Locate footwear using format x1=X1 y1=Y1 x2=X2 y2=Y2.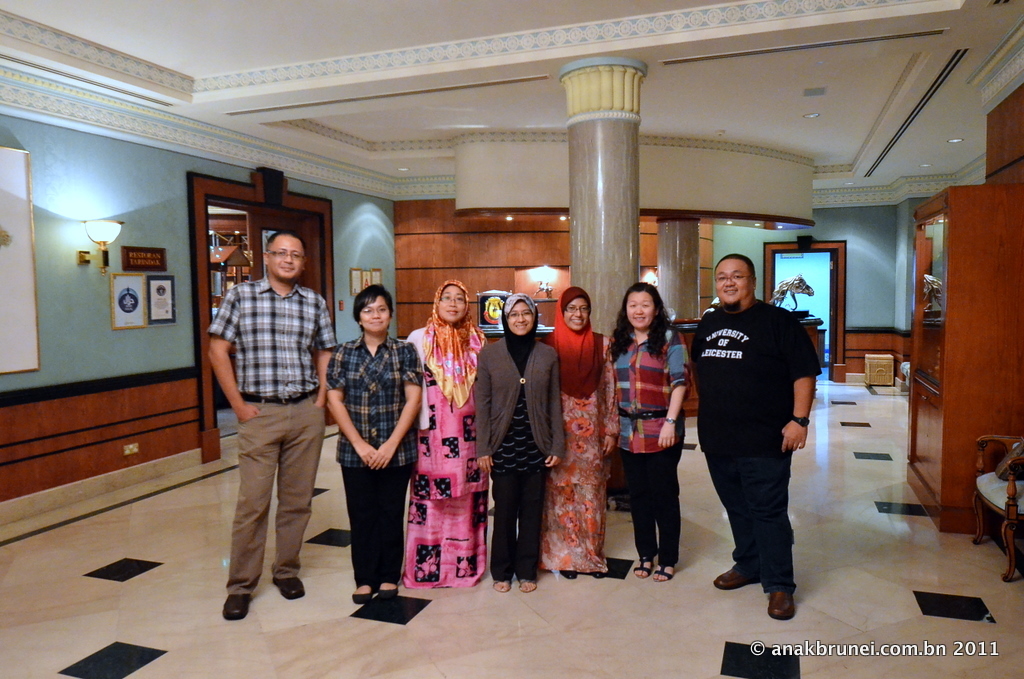
x1=489 y1=571 x2=512 y2=594.
